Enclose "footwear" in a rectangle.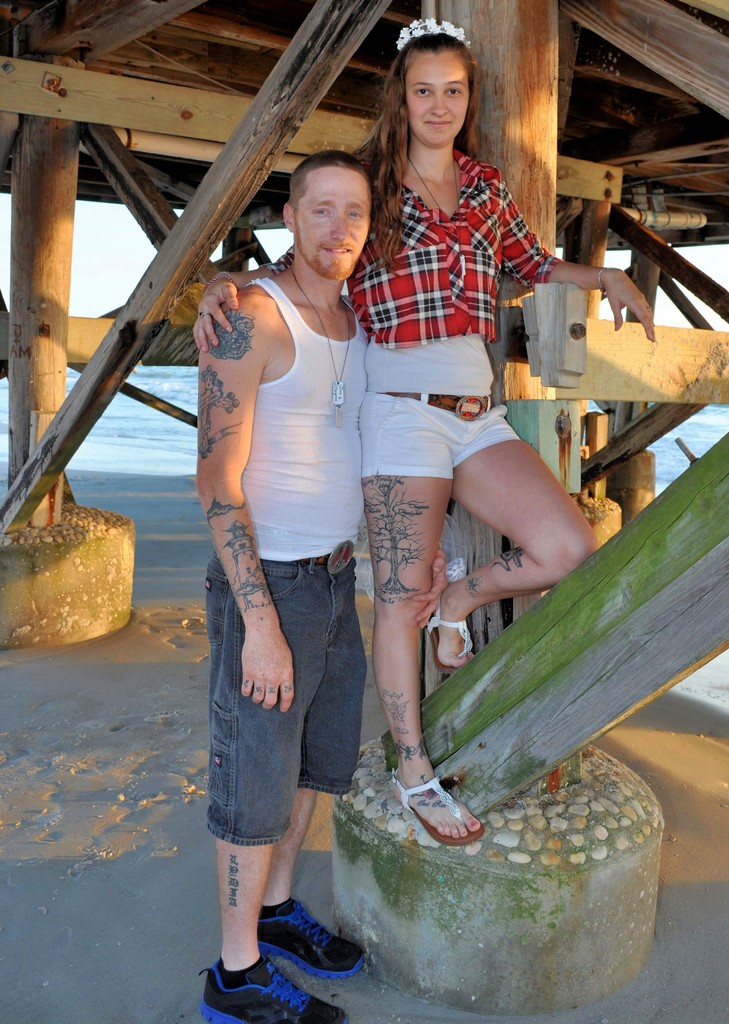
BBox(392, 769, 483, 845).
